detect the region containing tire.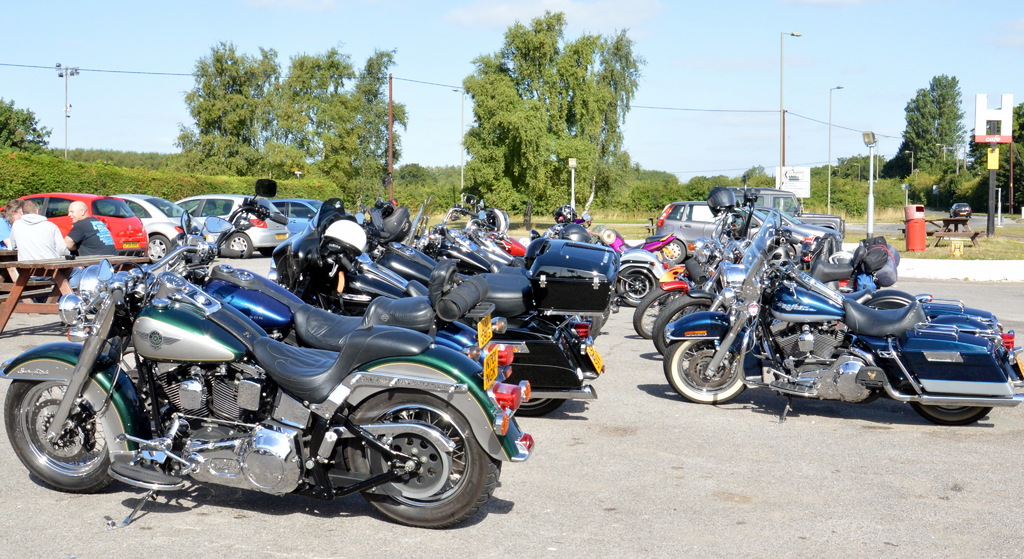
<region>618, 264, 662, 308</region>.
